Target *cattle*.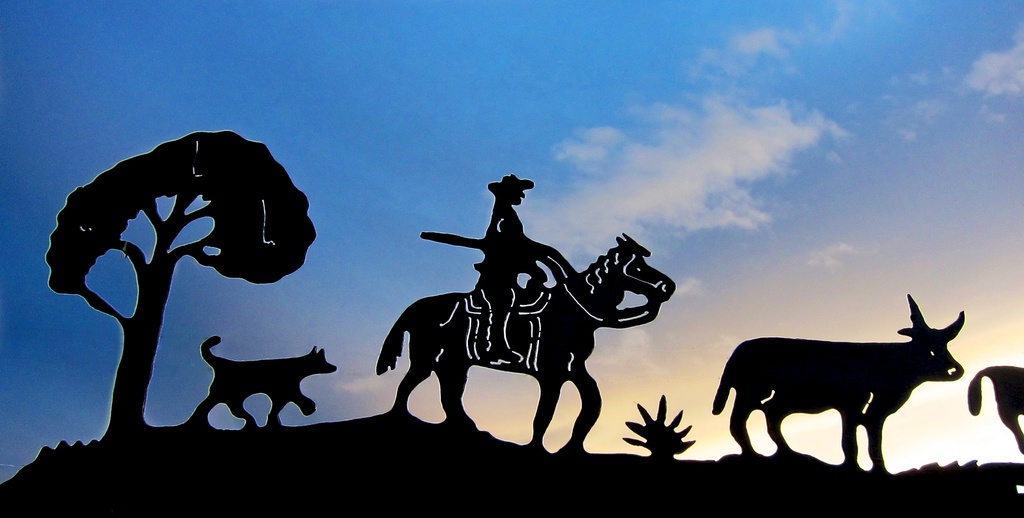
Target region: locate(967, 363, 1023, 457).
